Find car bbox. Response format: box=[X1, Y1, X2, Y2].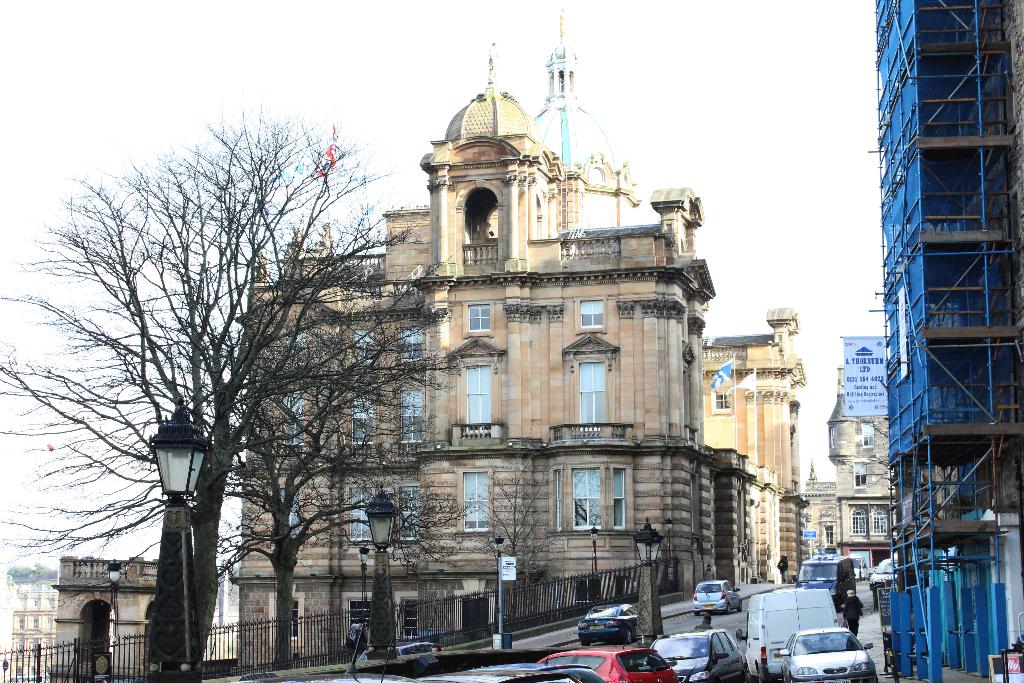
box=[538, 646, 685, 682].
